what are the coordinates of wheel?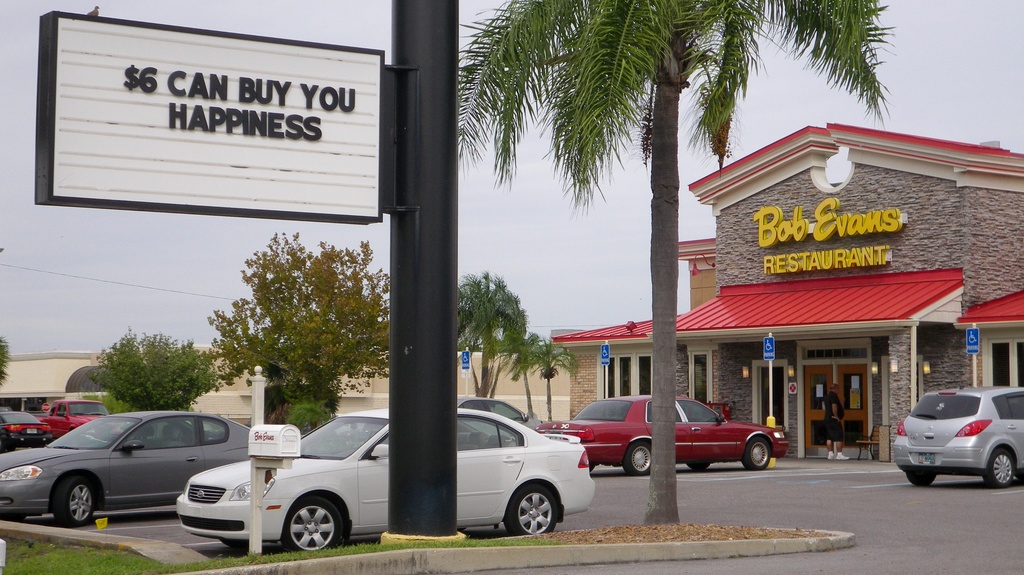
53 476 96 528.
